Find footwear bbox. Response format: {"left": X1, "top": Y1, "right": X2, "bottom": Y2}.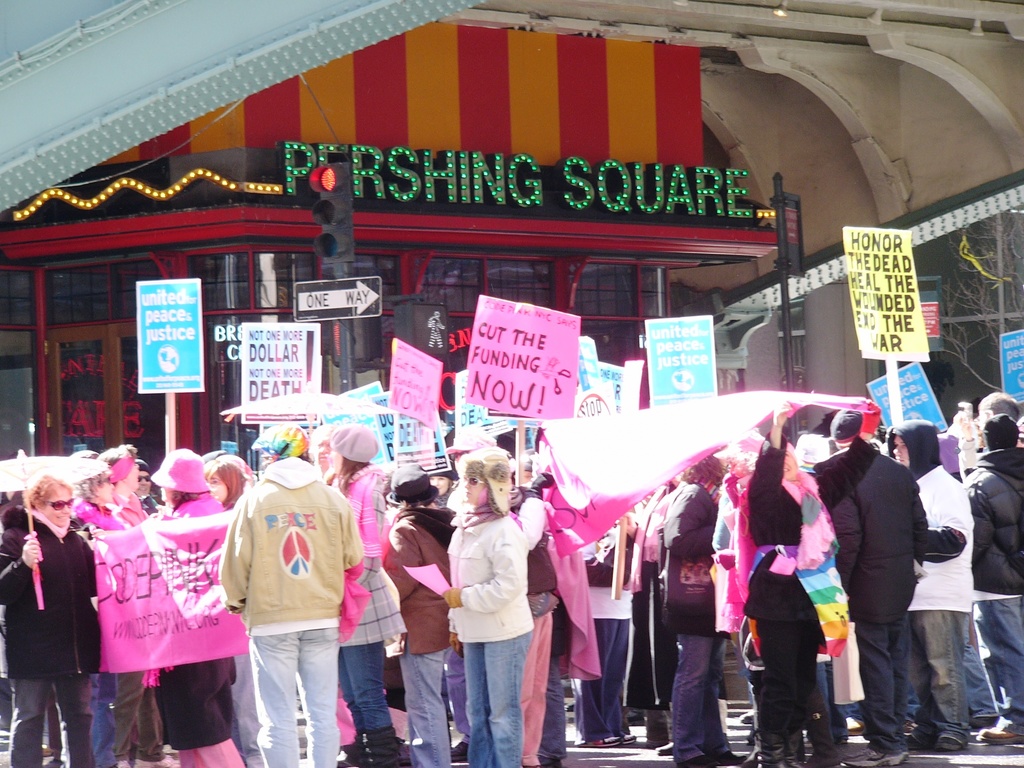
{"left": 715, "top": 750, "right": 743, "bottom": 767}.
